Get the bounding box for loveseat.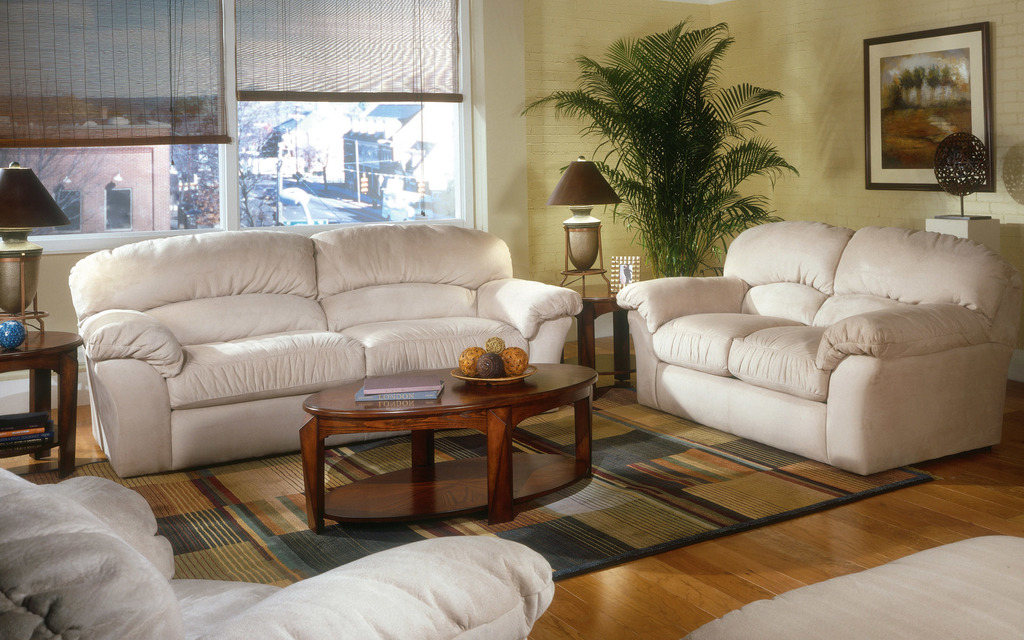
[612,219,1006,474].
